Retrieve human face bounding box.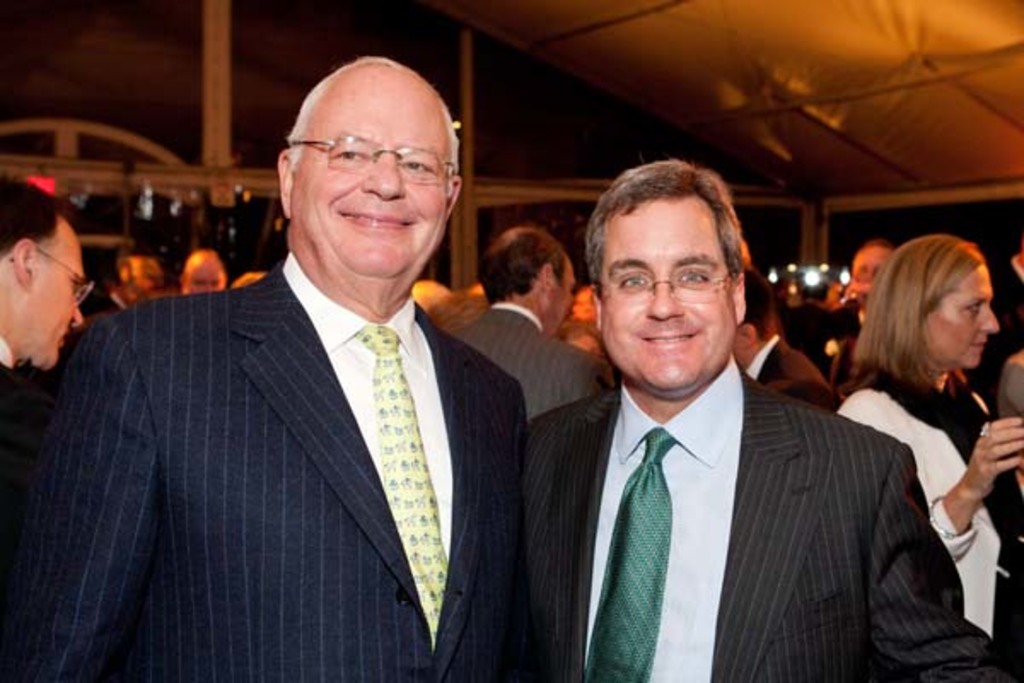
Bounding box: l=602, t=201, r=727, b=384.
